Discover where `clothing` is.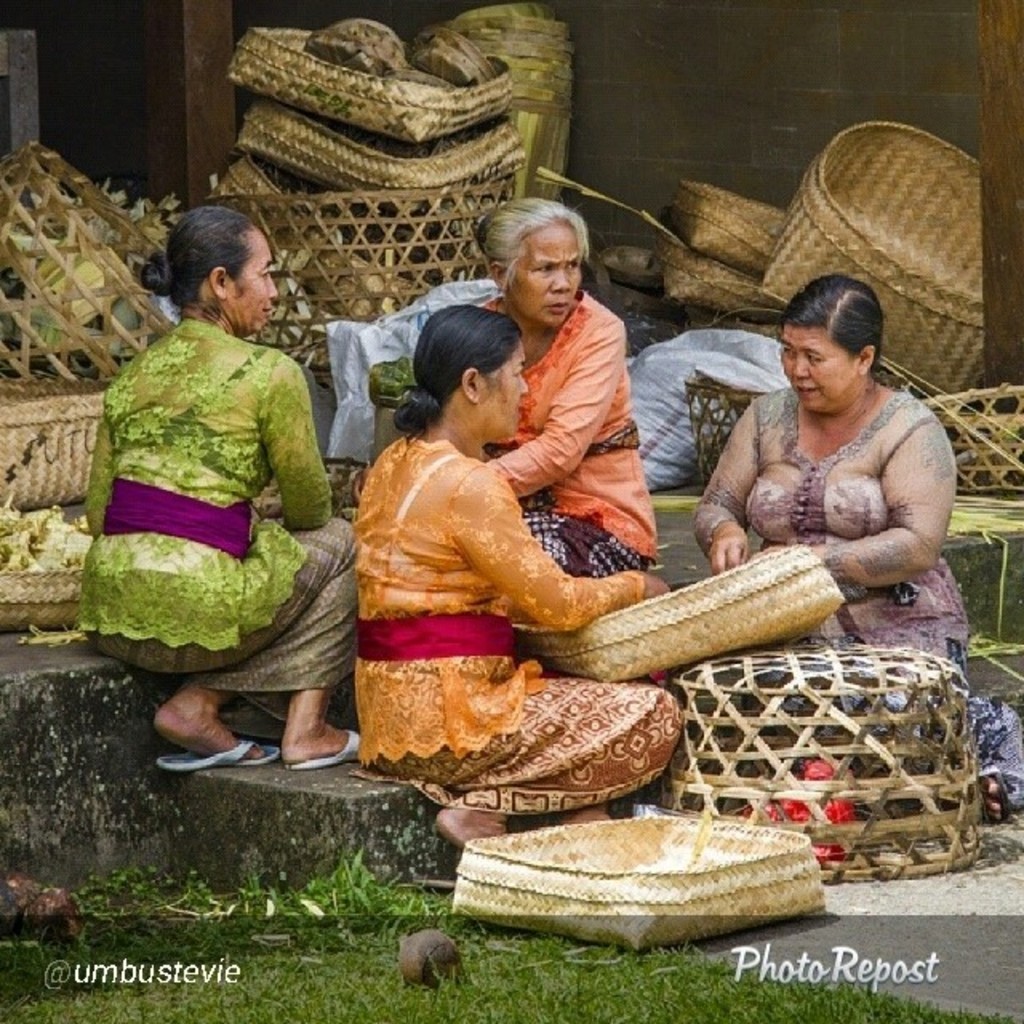
Discovered at box(325, 277, 658, 581).
